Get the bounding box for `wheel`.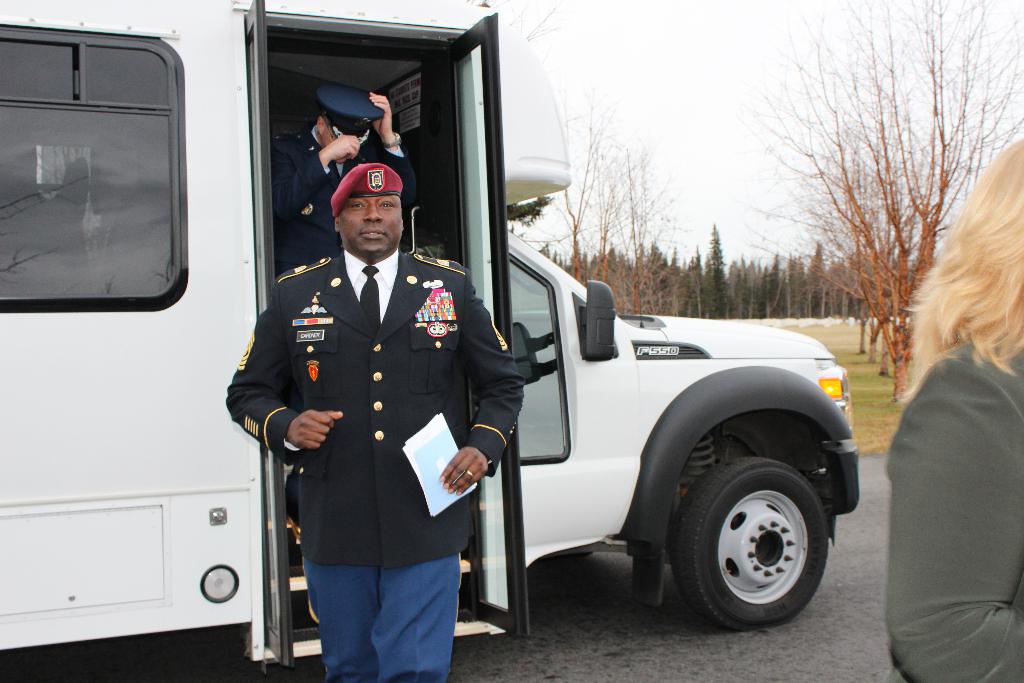
BBox(666, 450, 832, 634).
